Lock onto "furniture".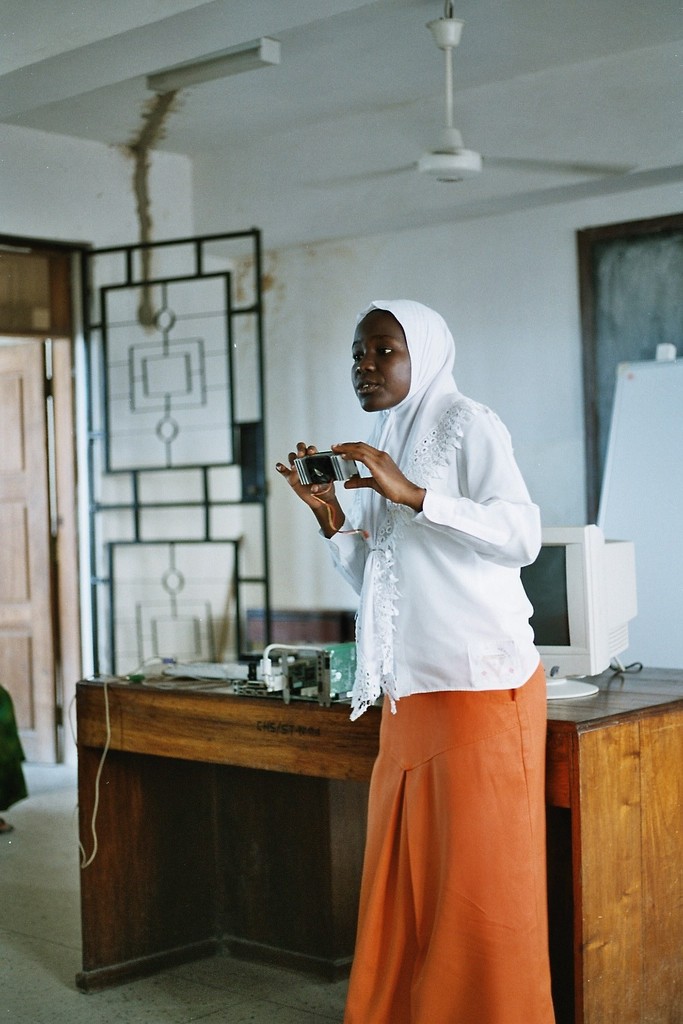
Locked: 247/607/360/657.
